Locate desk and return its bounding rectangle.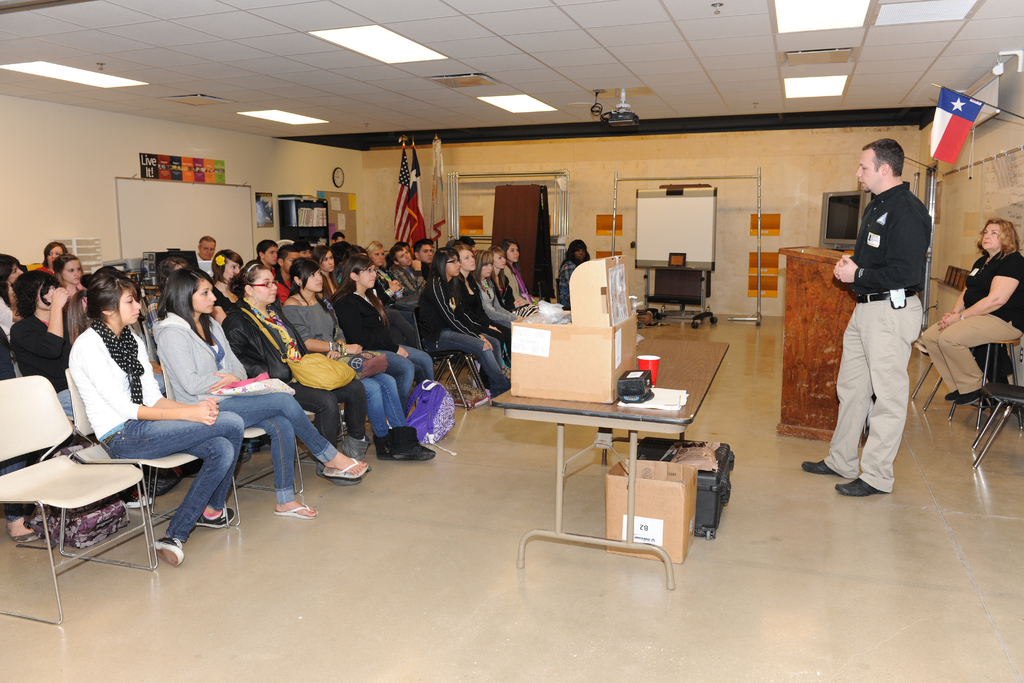
select_region(508, 368, 717, 579).
